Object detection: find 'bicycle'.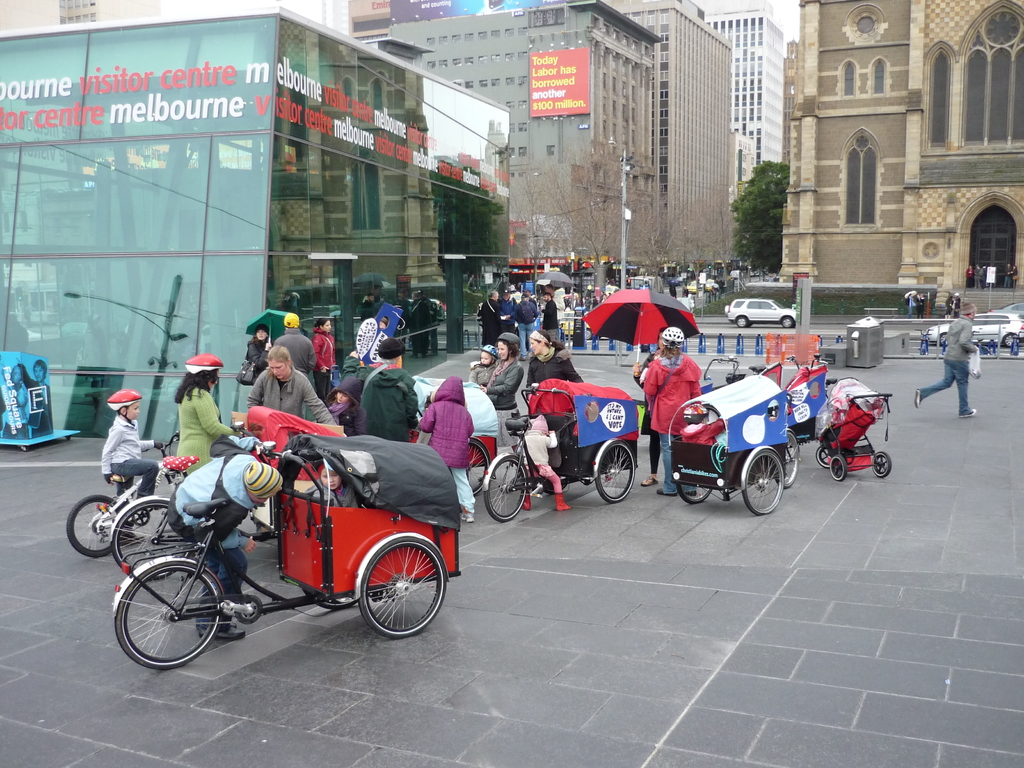
(left=972, top=331, right=995, bottom=355).
